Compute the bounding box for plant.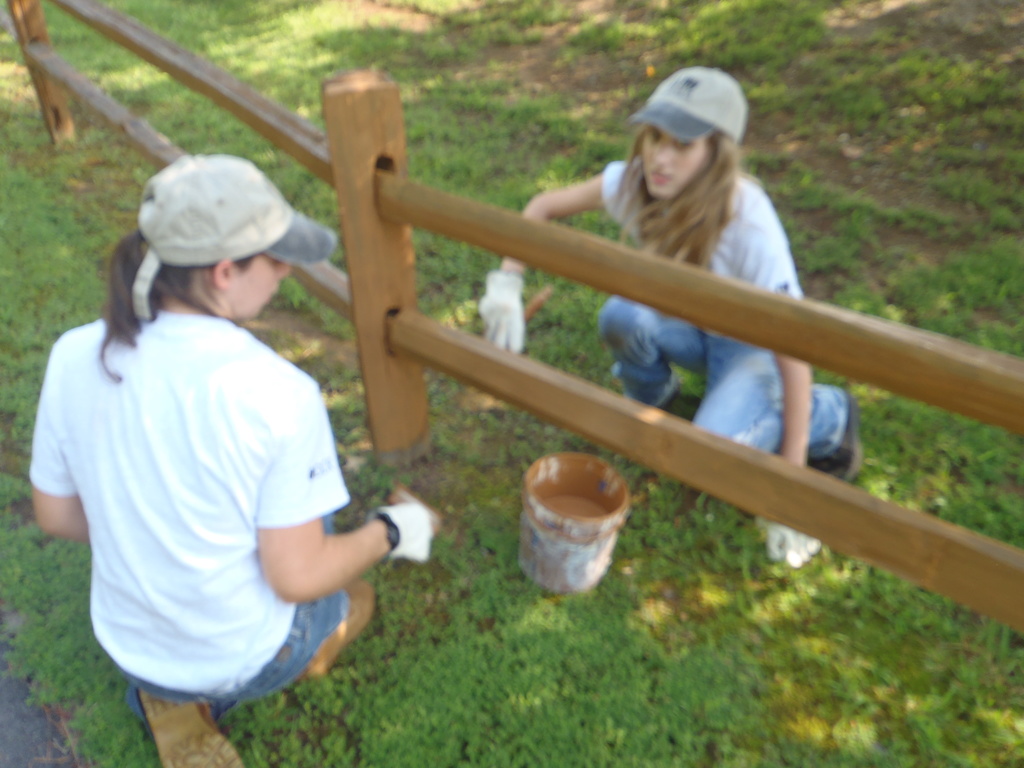
Rect(796, 229, 867, 278).
